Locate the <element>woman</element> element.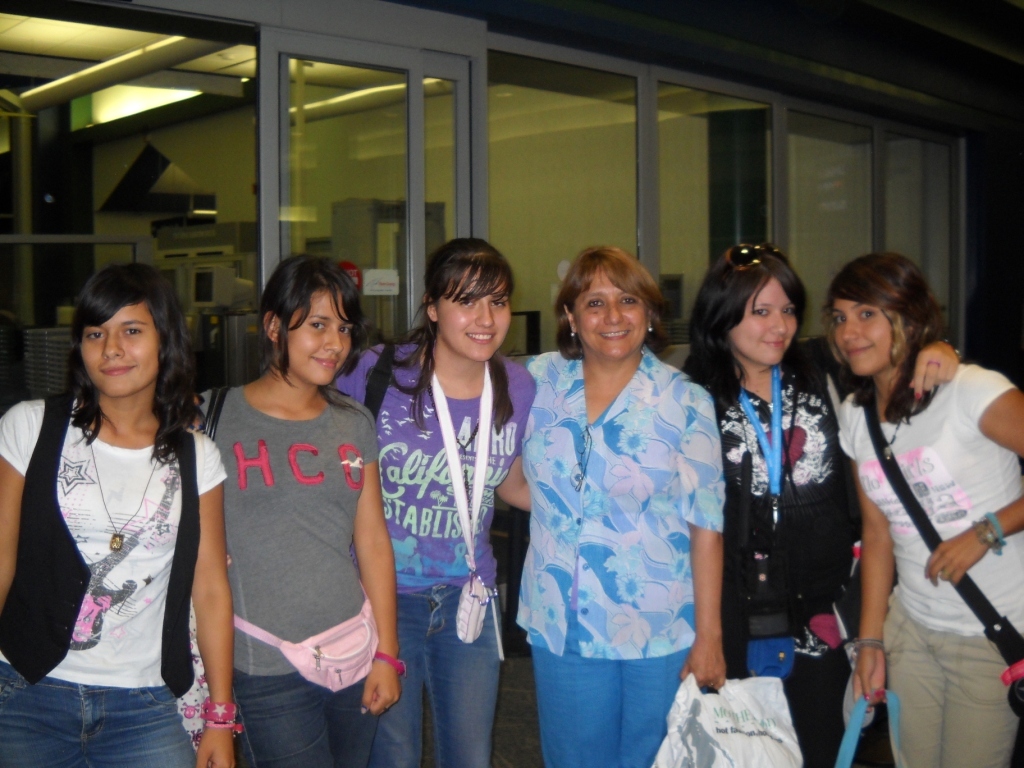
Element bbox: {"left": 829, "top": 254, "right": 1023, "bottom": 767}.
